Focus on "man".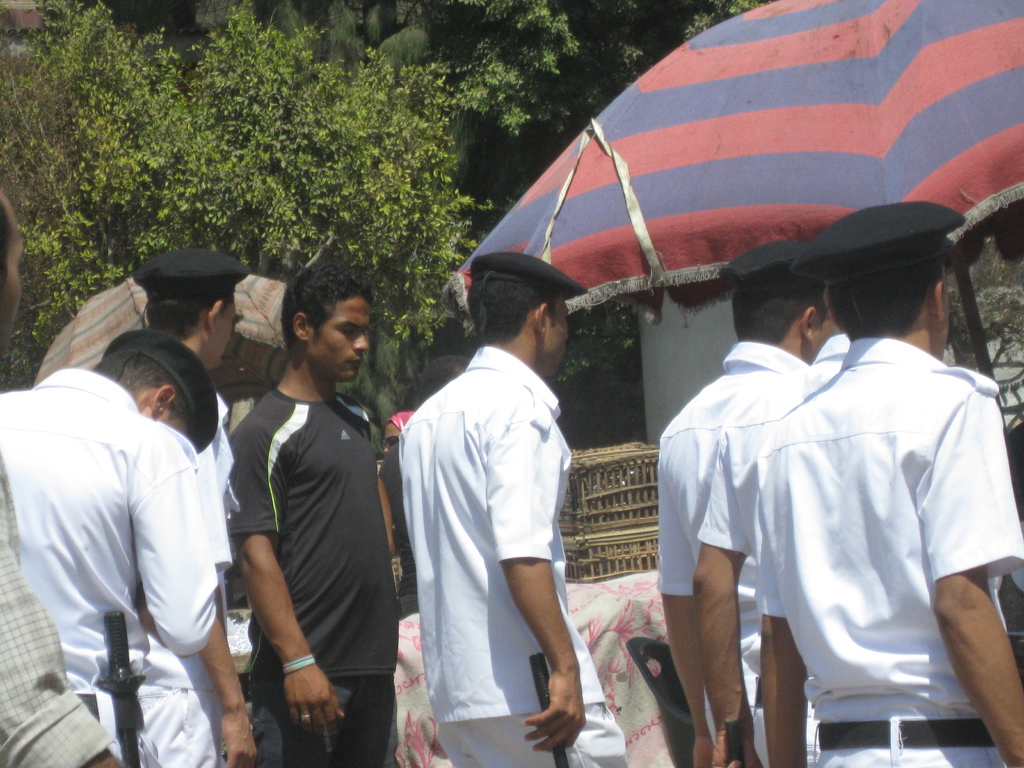
Focused at (x1=692, y1=200, x2=1023, y2=767).
